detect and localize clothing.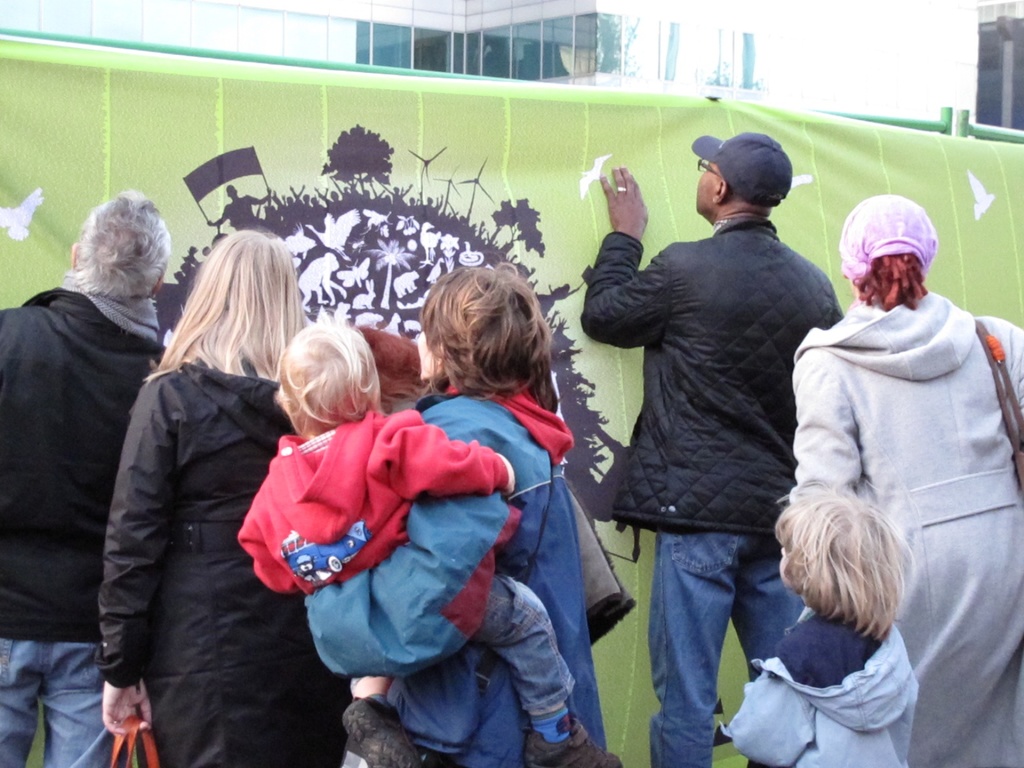
Localized at bbox(580, 218, 844, 766).
